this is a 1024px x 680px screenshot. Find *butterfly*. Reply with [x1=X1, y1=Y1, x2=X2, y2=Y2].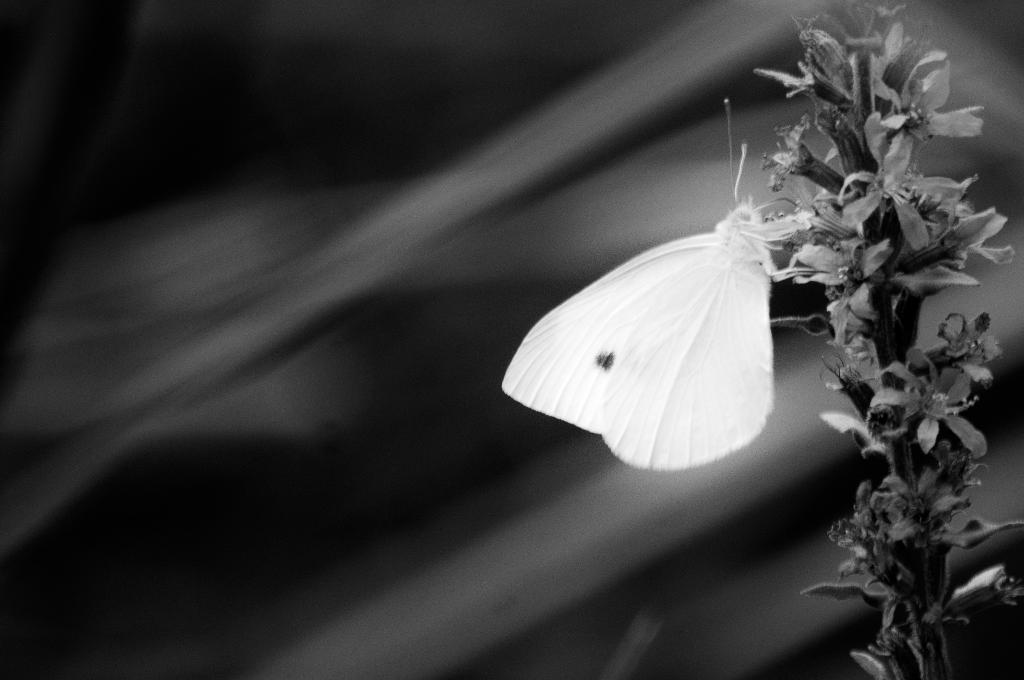
[x1=506, y1=137, x2=794, y2=487].
